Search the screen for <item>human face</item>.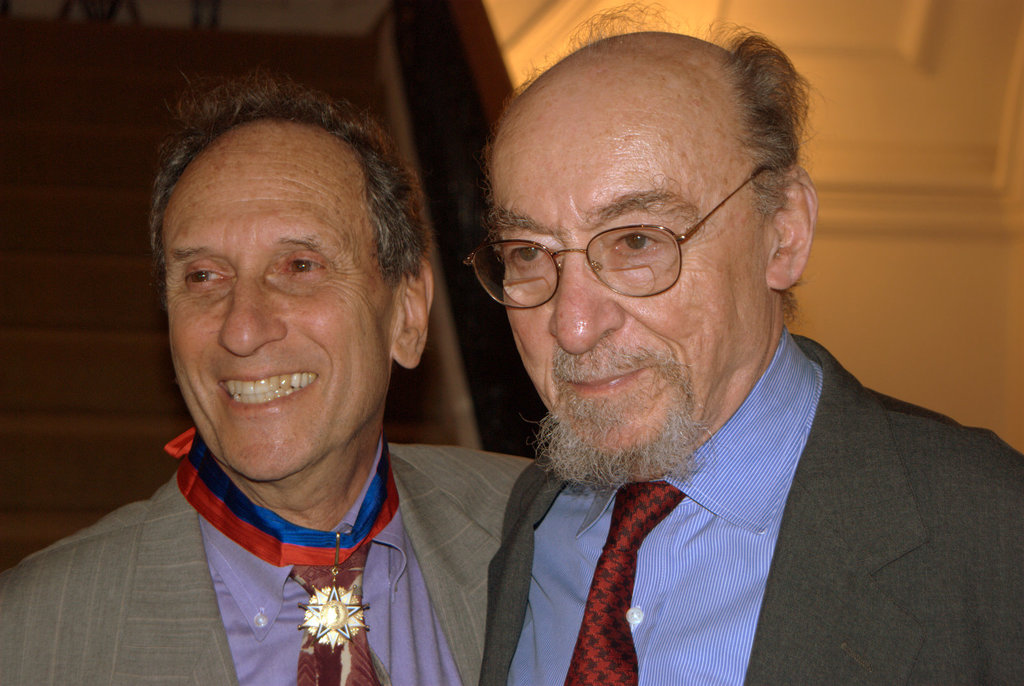
Found at 502/77/769/470.
